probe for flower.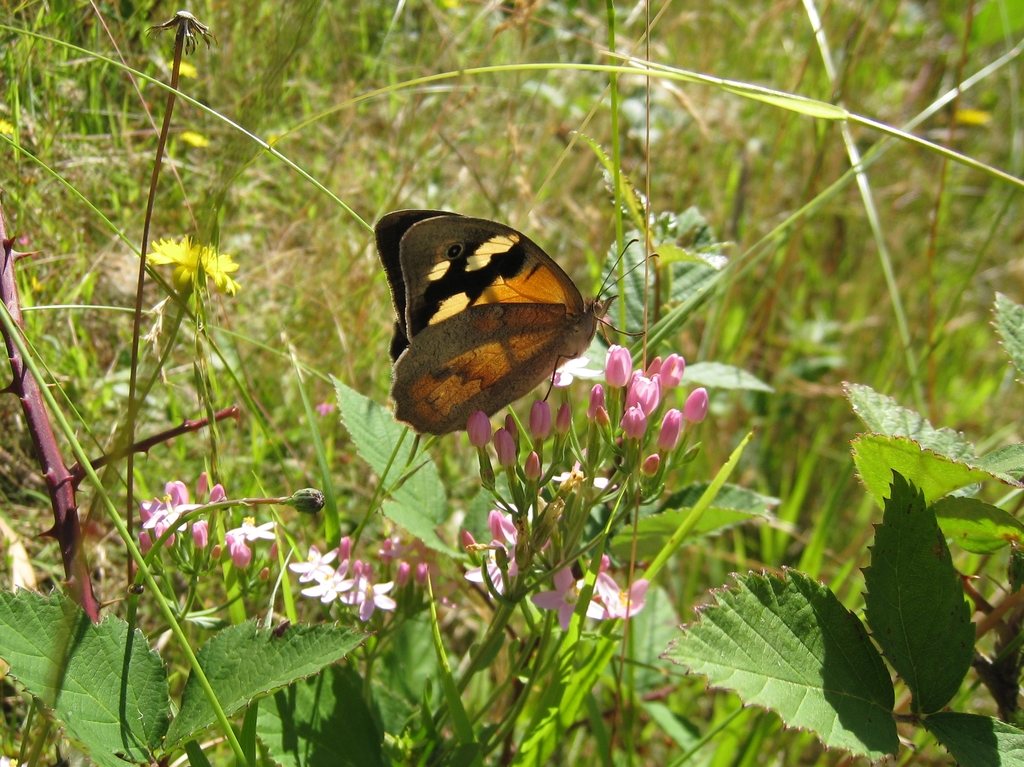
Probe result: 643/452/664/471.
